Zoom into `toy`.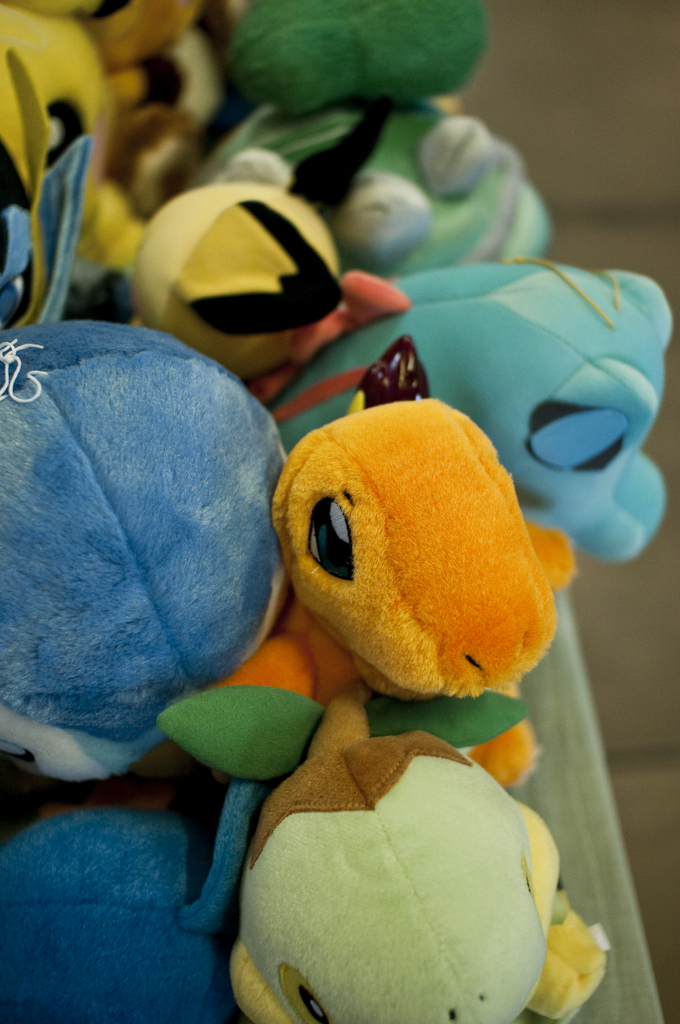
Zoom target: 0,134,294,1023.
